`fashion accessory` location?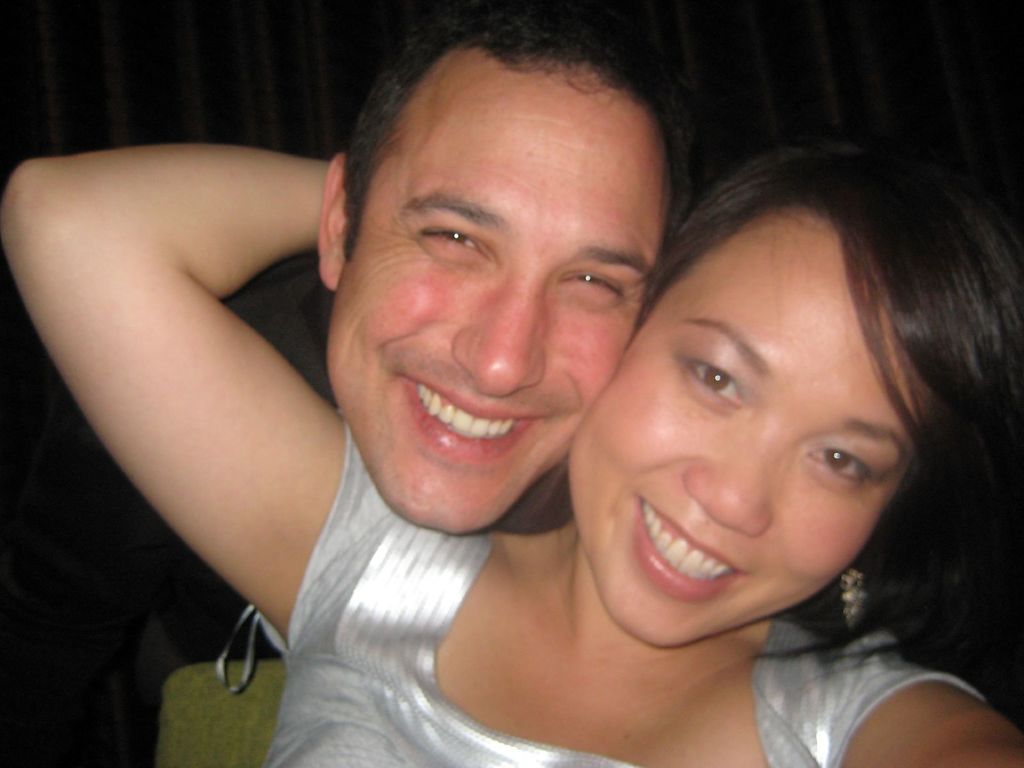
box(836, 564, 870, 630)
